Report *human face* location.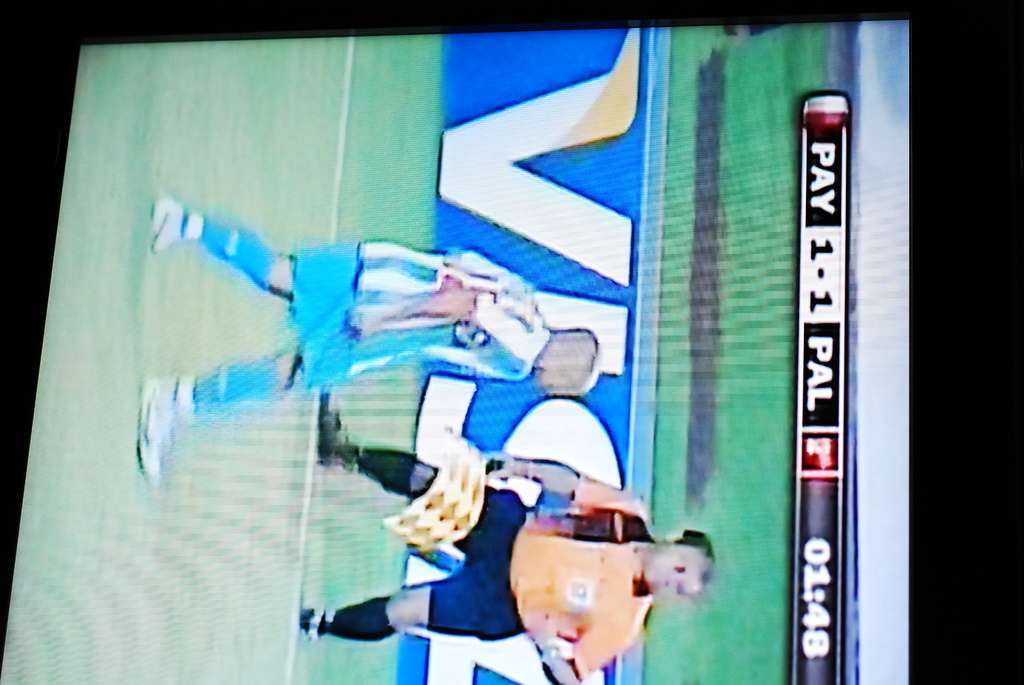
Report: 641:545:700:596.
